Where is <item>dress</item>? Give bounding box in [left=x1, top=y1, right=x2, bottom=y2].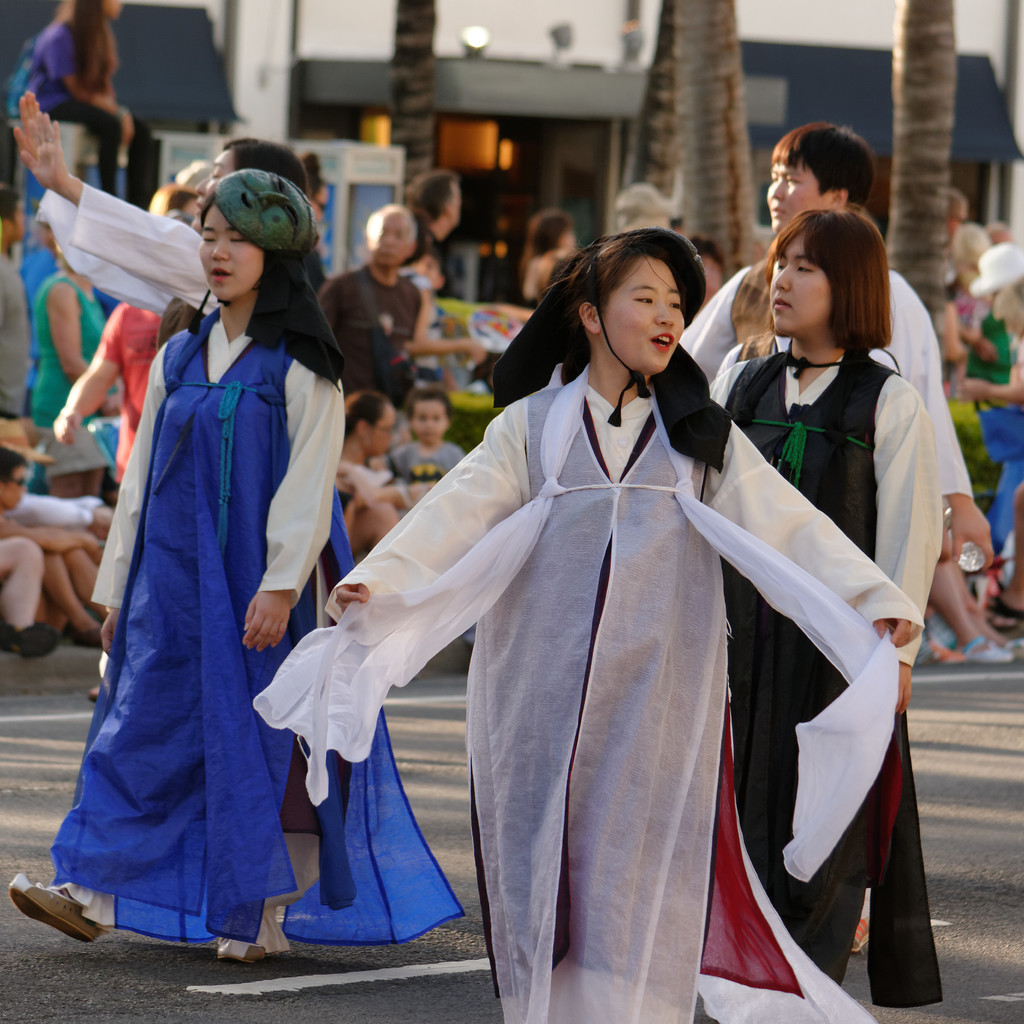
[left=249, top=366, right=926, bottom=1023].
